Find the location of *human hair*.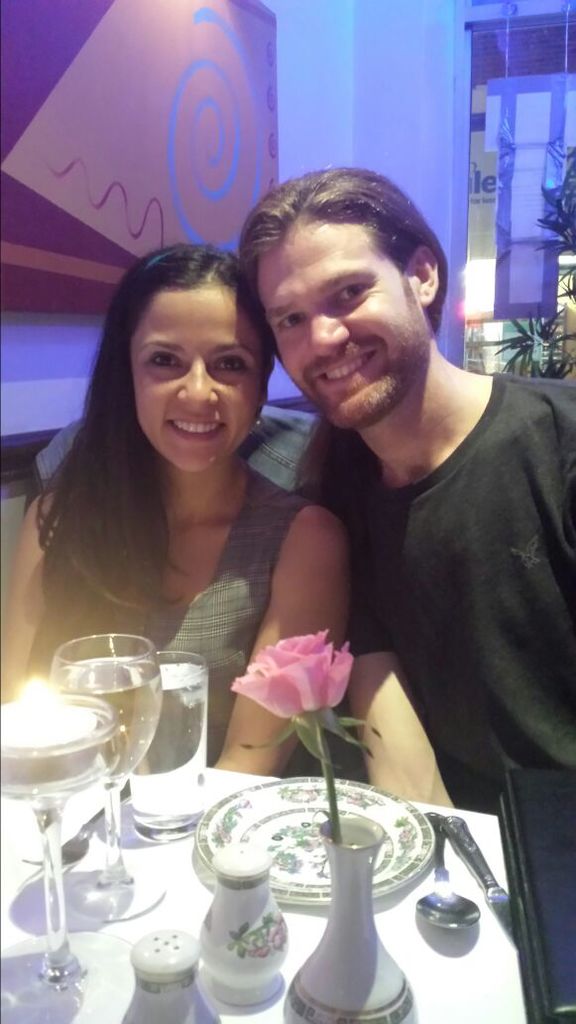
Location: crop(39, 239, 276, 636).
